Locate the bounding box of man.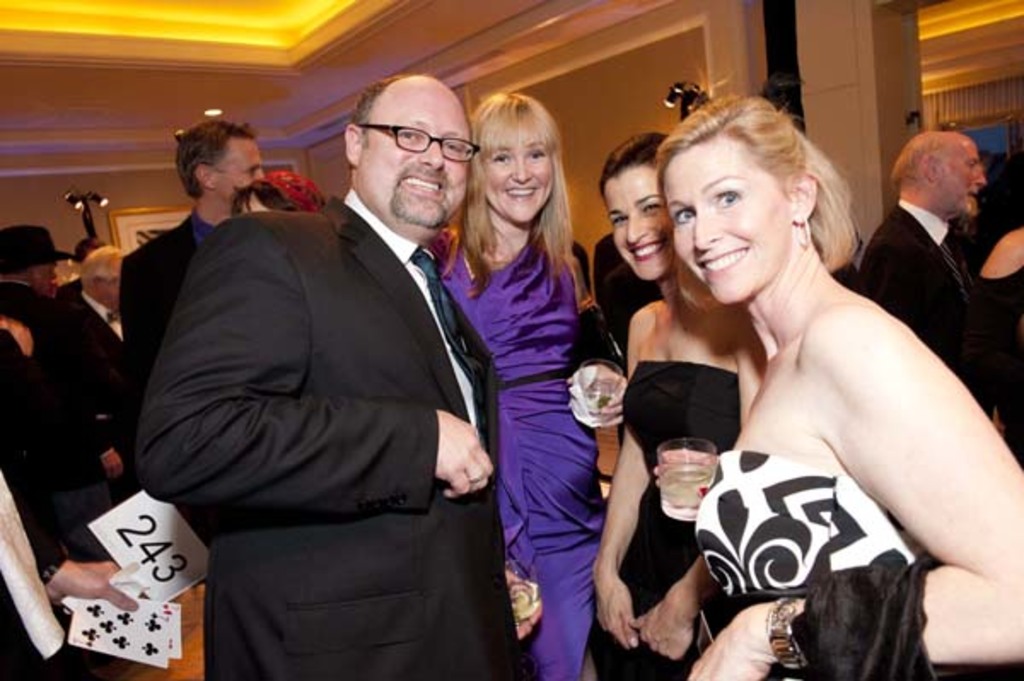
Bounding box: box(850, 125, 1017, 425).
